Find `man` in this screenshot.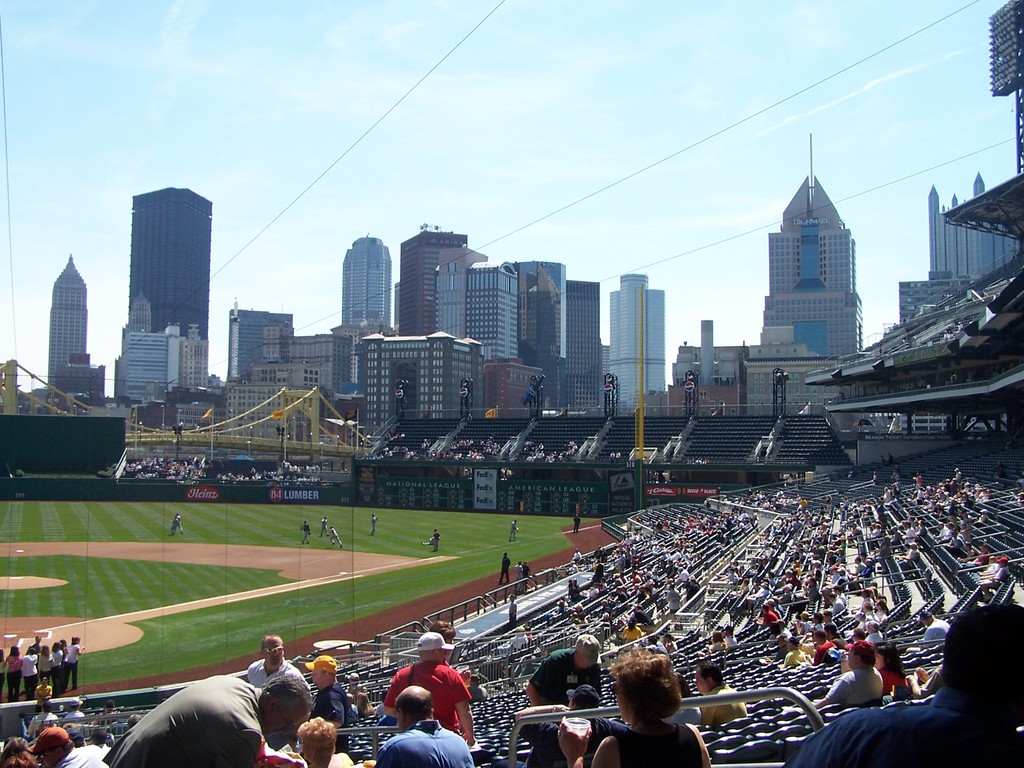
The bounding box for `man` is x1=26, y1=700, x2=58, y2=735.
